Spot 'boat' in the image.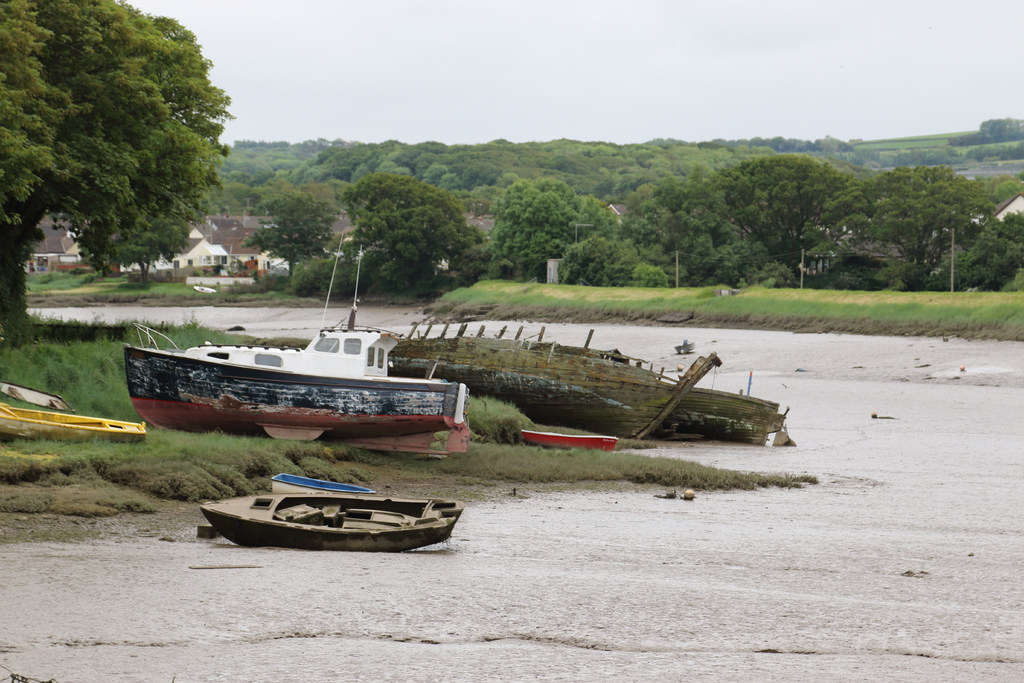
'boat' found at l=271, t=471, r=377, b=502.
